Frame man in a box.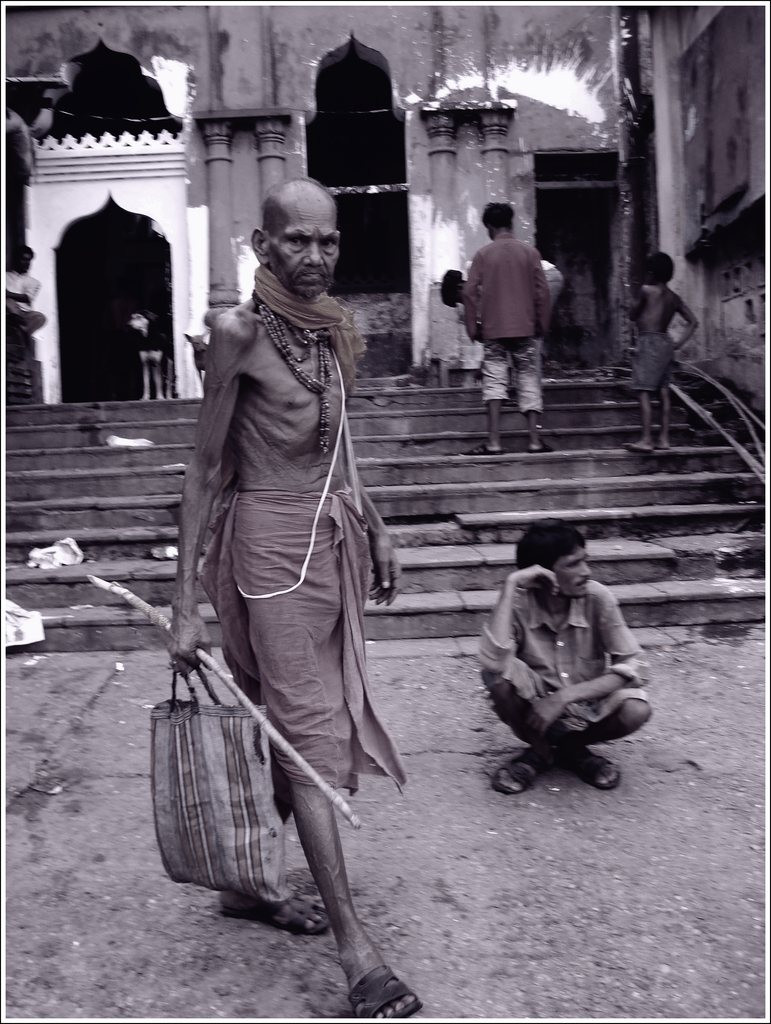
439/253/565/344.
